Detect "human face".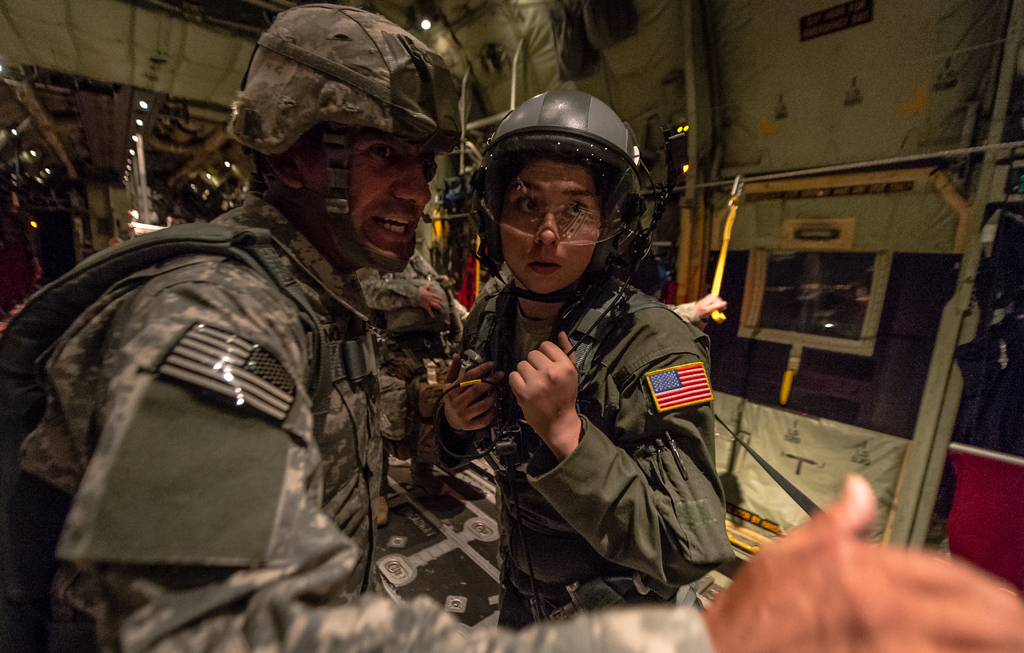
Detected at <region>309, 132, 440, 264</region>.
